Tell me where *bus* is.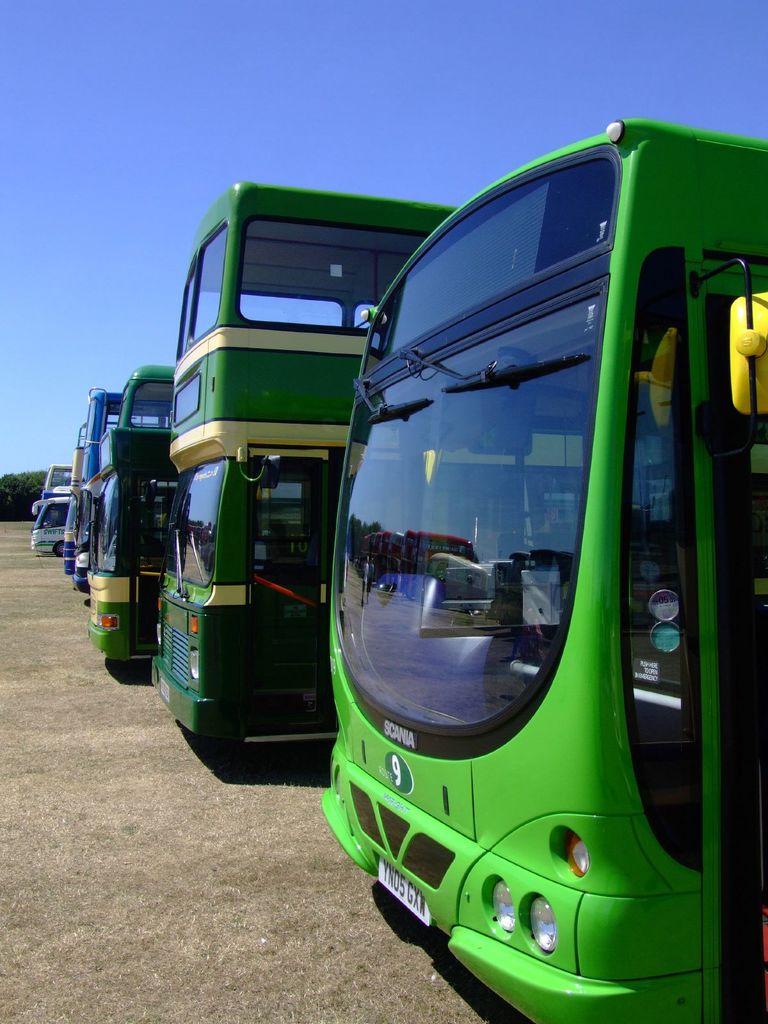
*bus* is at {"x1": 37, "y1": 462, "x2": 77, "y2": 495}.
